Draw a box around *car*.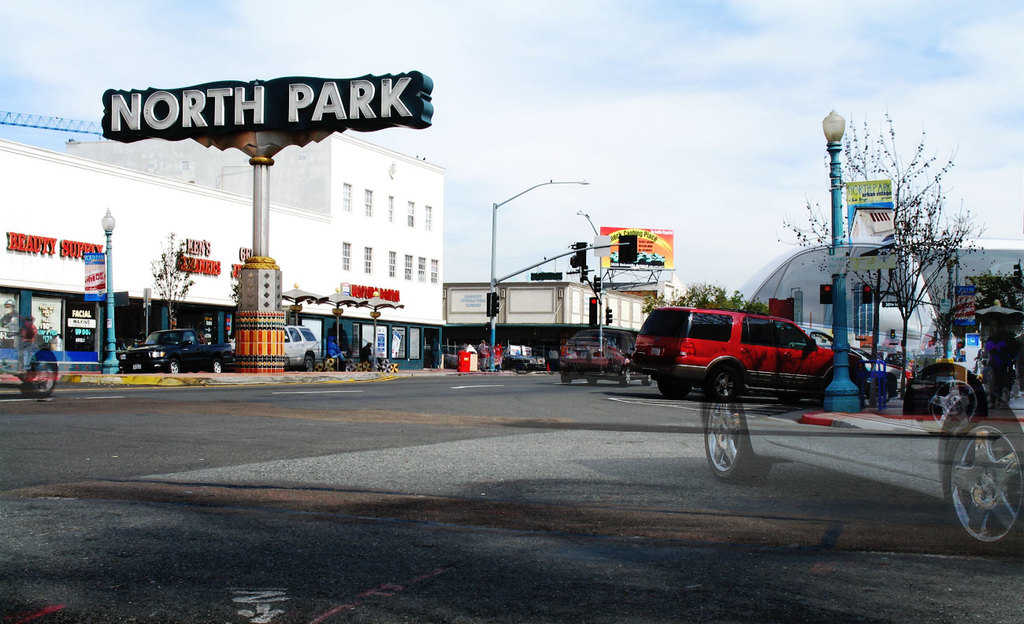
555/333/654/384.
